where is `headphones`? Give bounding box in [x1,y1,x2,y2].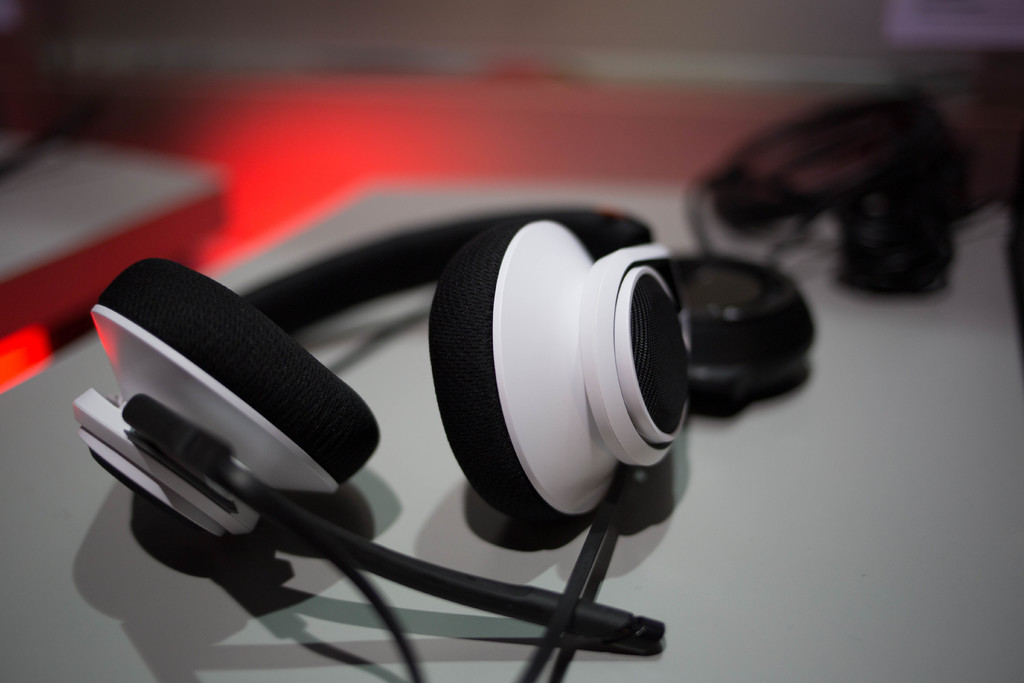
[66,204,821,655].
